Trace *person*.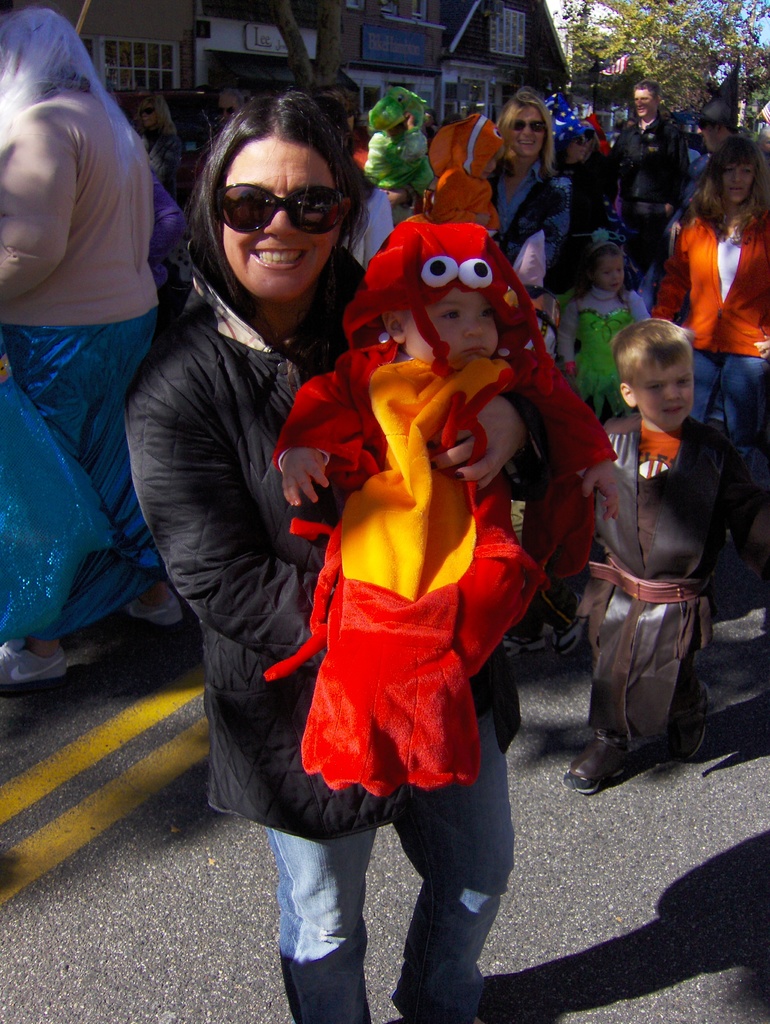
Traced to [x1=613, y1=76, x2=686, y2=244].
